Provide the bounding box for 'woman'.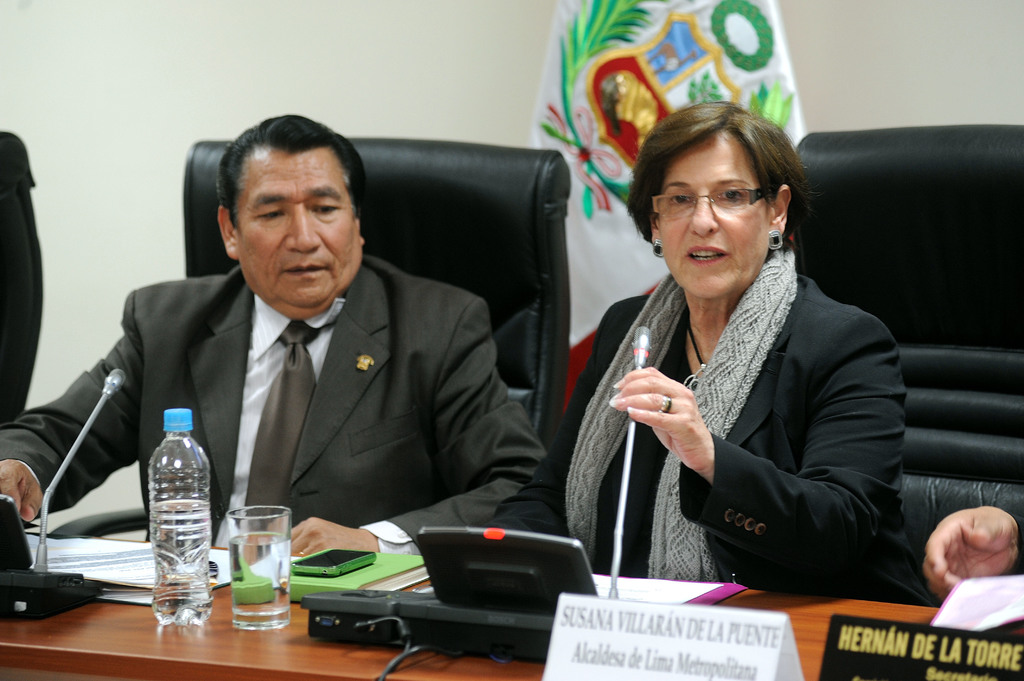
(484,104,934,608).
